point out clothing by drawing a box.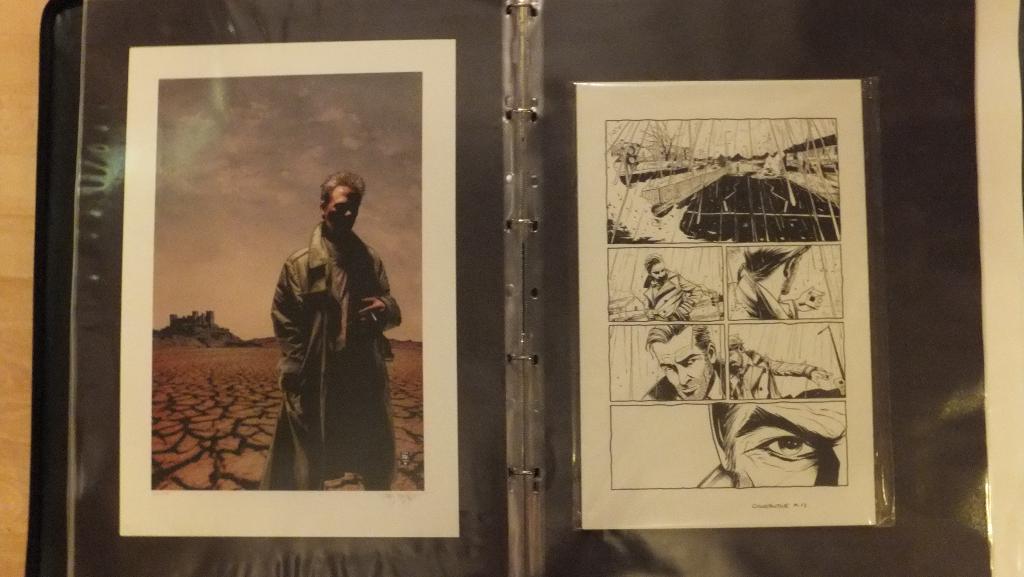
bbox=(644, 272, 705, 320).
